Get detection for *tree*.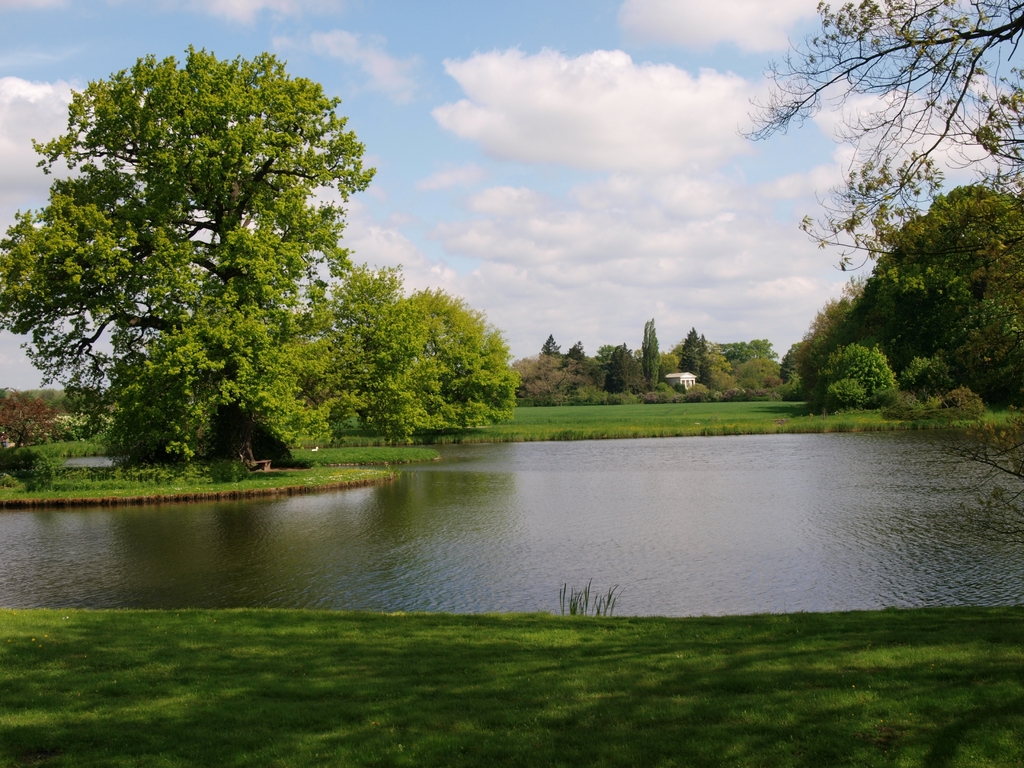
Detection: crop(541, 329, 563, 360).
